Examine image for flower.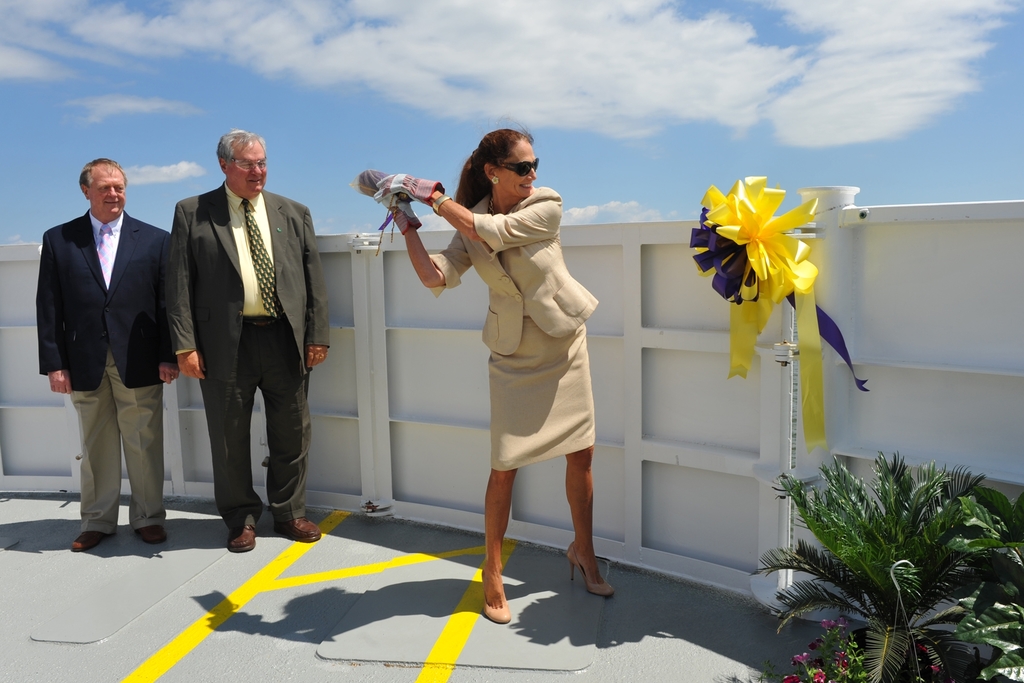
Examination result: box=[819, 619, 840, 630].
